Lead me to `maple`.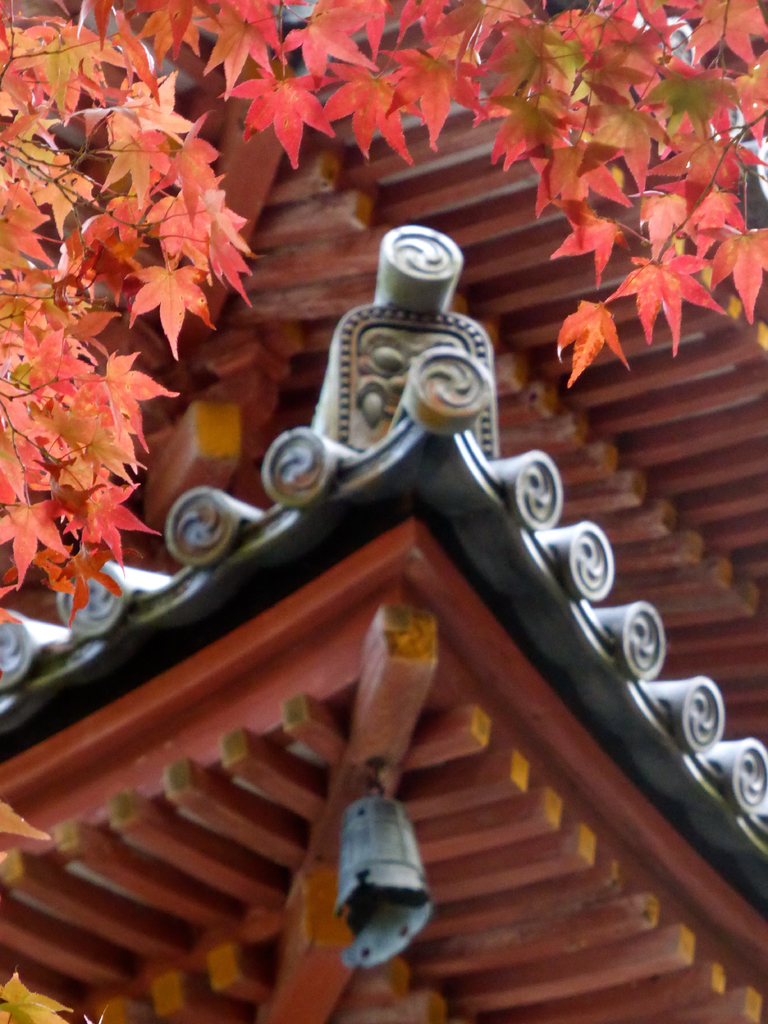
Lead to box(0, 796, 55, 839).
